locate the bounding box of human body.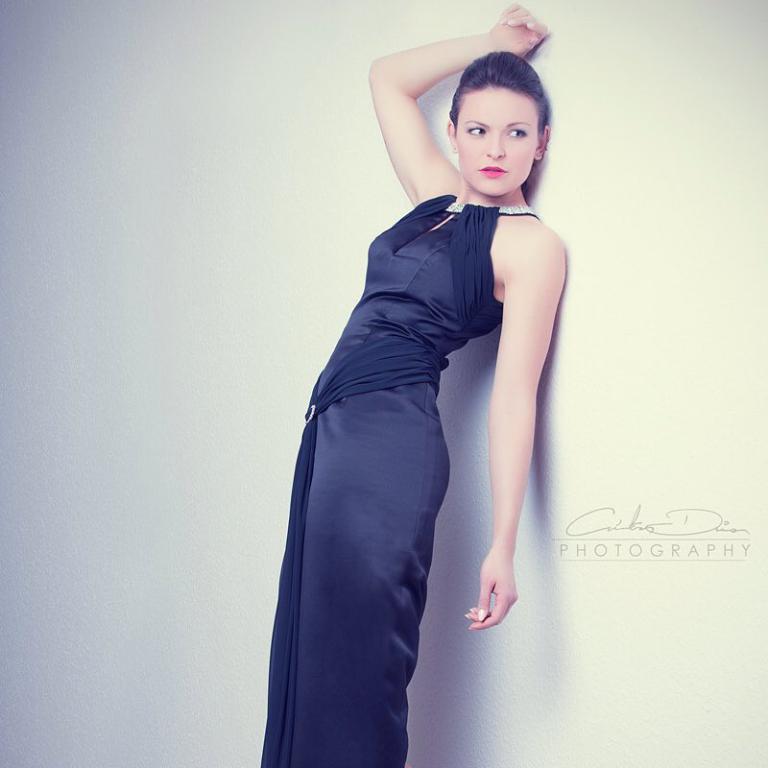
Bounding box: box=[266, 35, 524, 759].
